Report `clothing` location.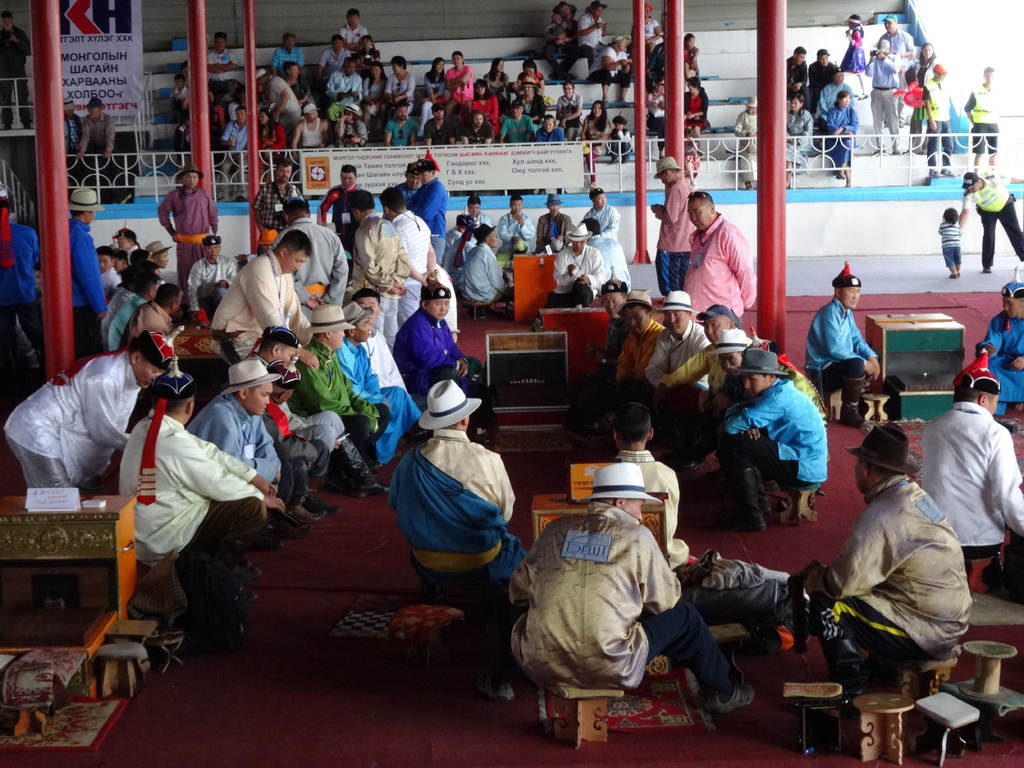
Report: (left=607, top=438, right=692, bottom=576).
